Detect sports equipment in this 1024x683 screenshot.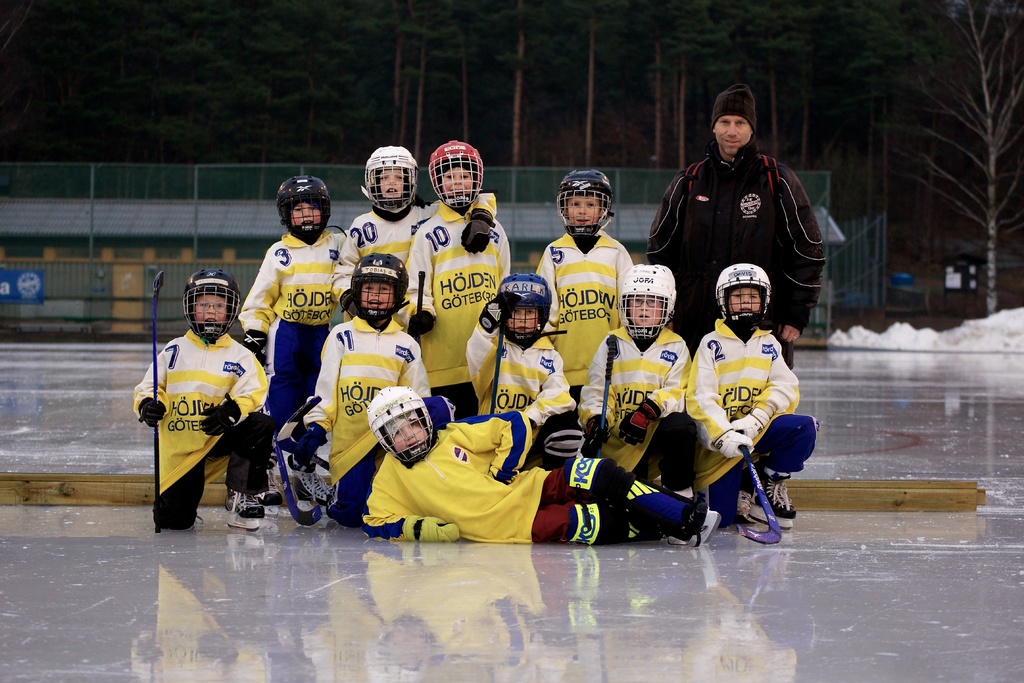
Detection: 621:400:660:445.
